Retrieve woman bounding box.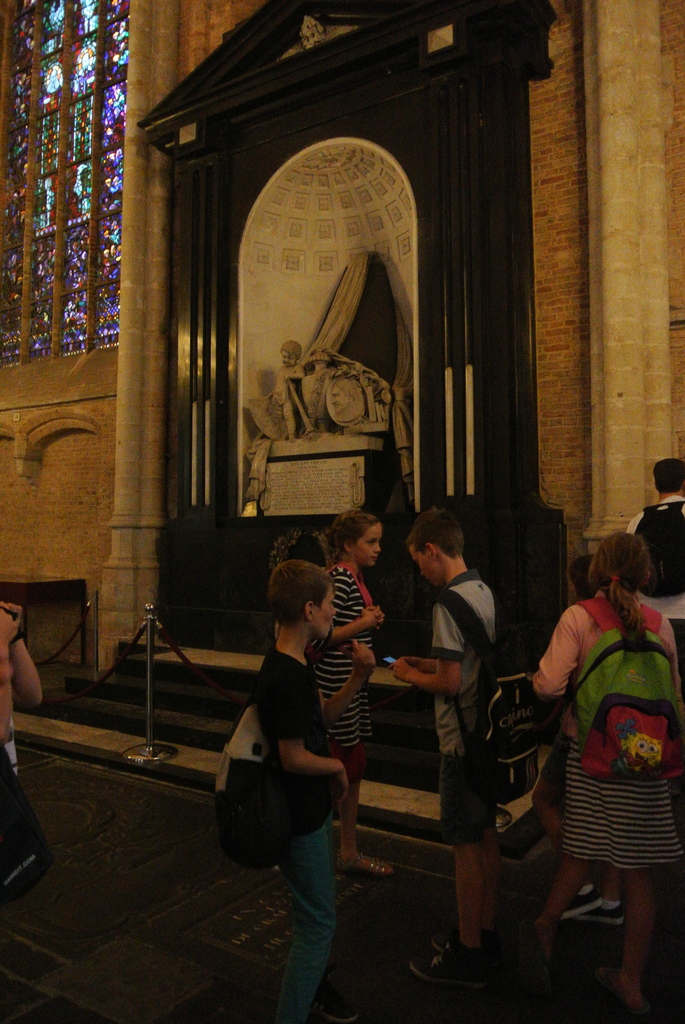
Bounding box: <box>315,508,401,874</box>.
